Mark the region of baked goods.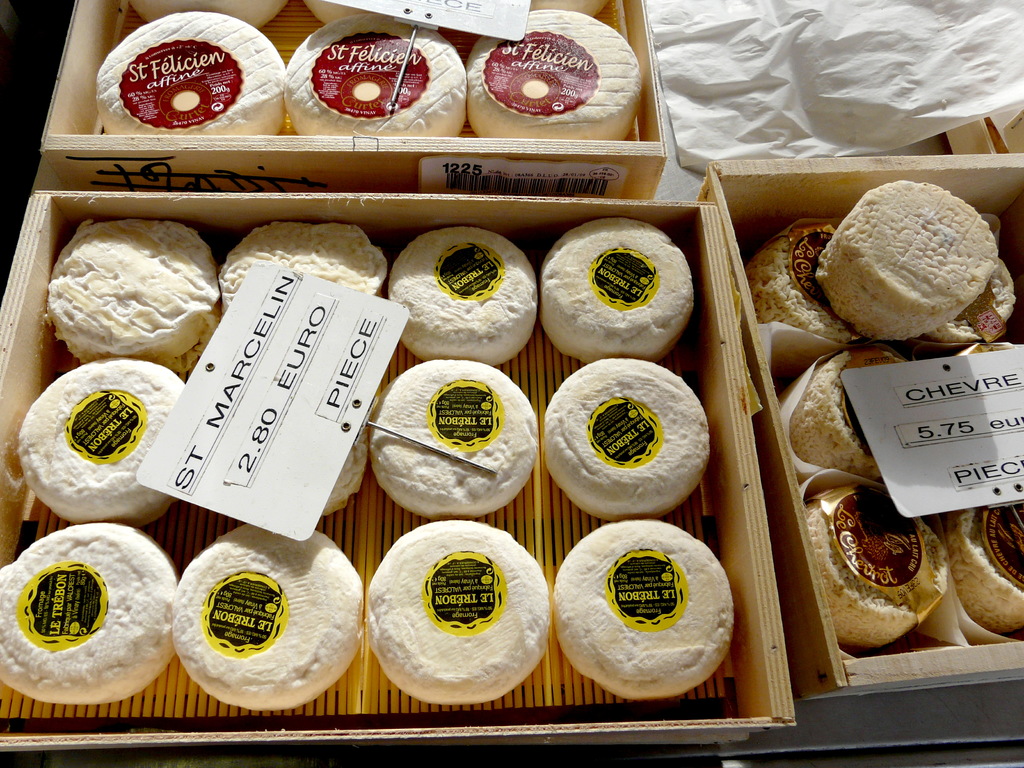
Region: 387,225,538,362.
